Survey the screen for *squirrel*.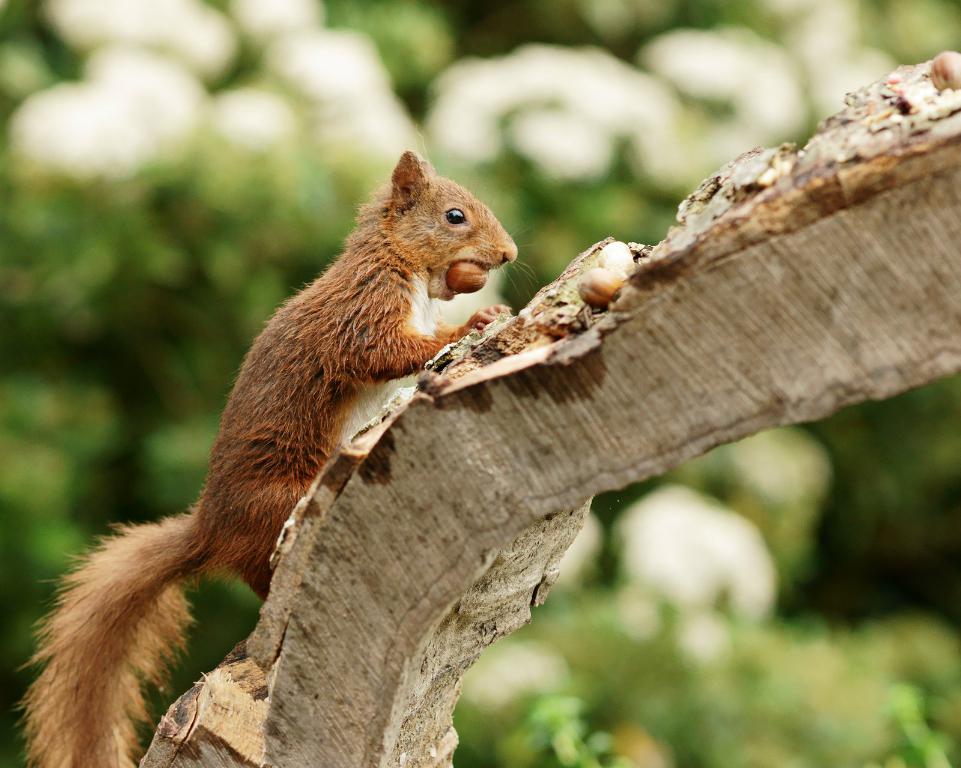
Survey found: crop(20, 145, 522, 767).
